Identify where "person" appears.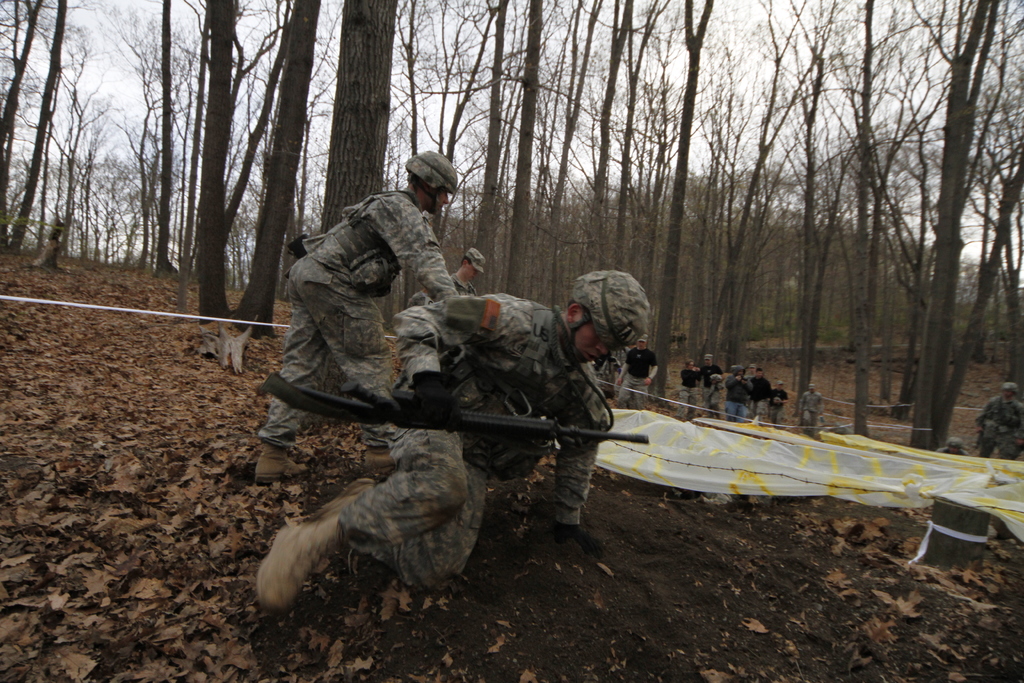
Appears at 627:327:657:406.
